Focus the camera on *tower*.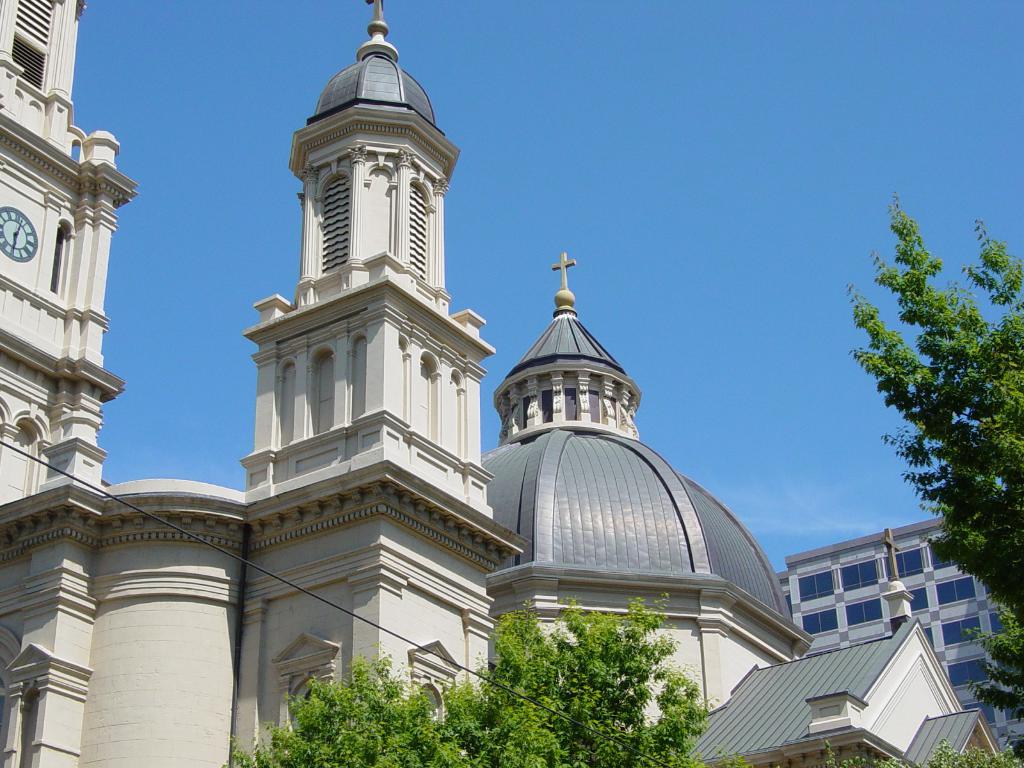
Focus region: <bbox>488, 246, 650, 449</bbox>.
